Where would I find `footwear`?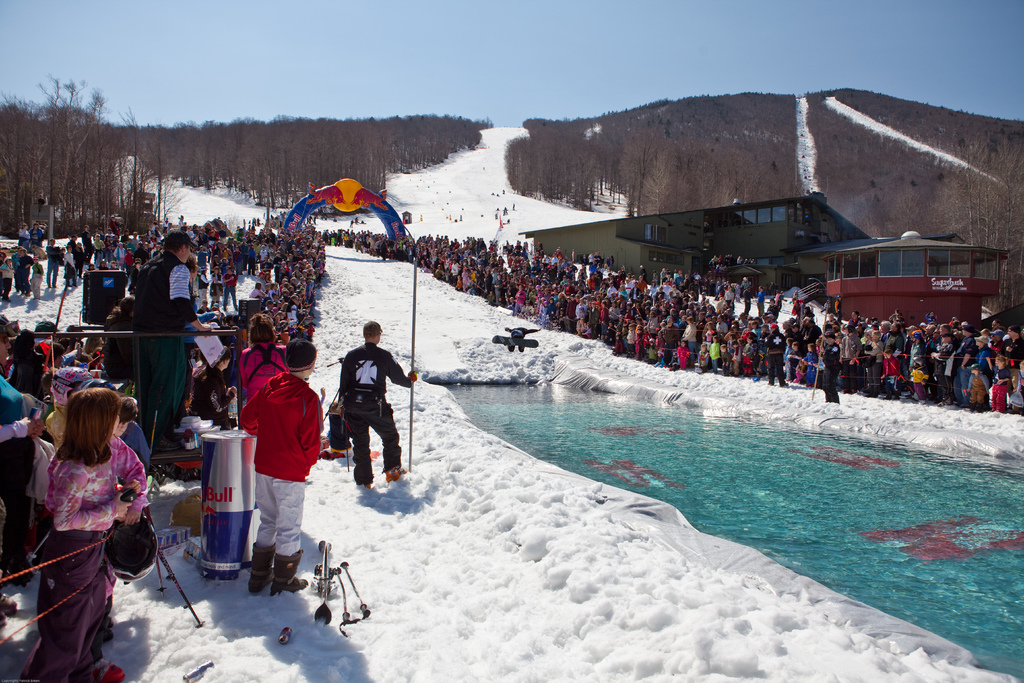
At [left=252, top=541, right=276, bottom=598].
